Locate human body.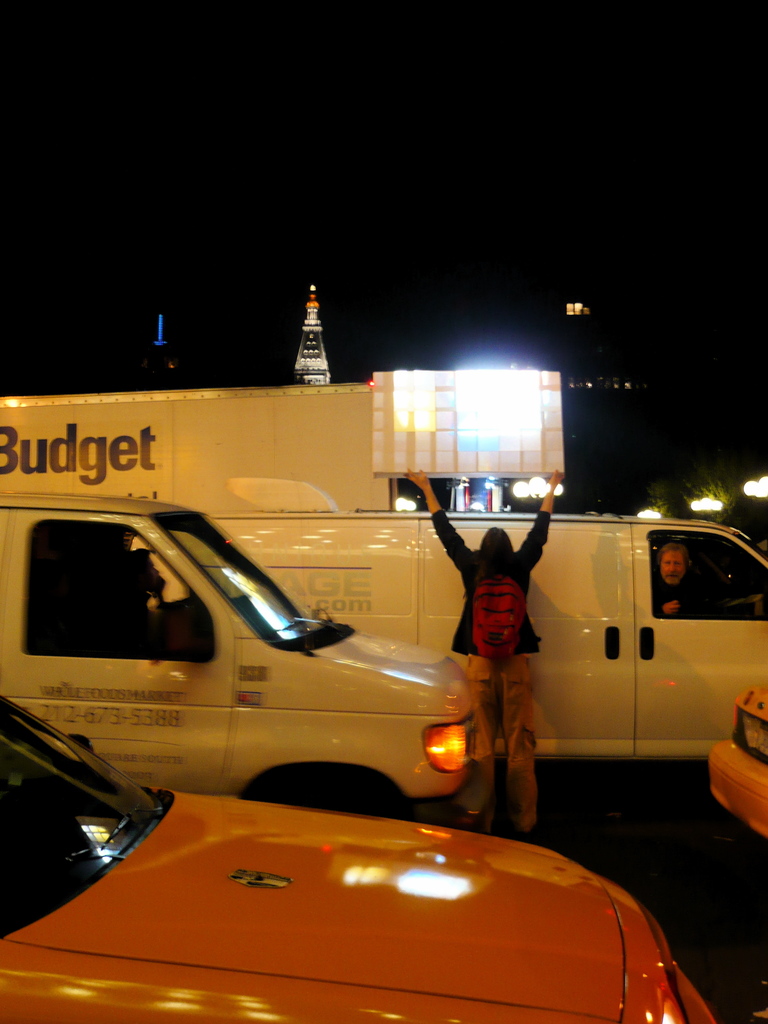
Bounding box: <region>663, 585, 701, 623</region>.
